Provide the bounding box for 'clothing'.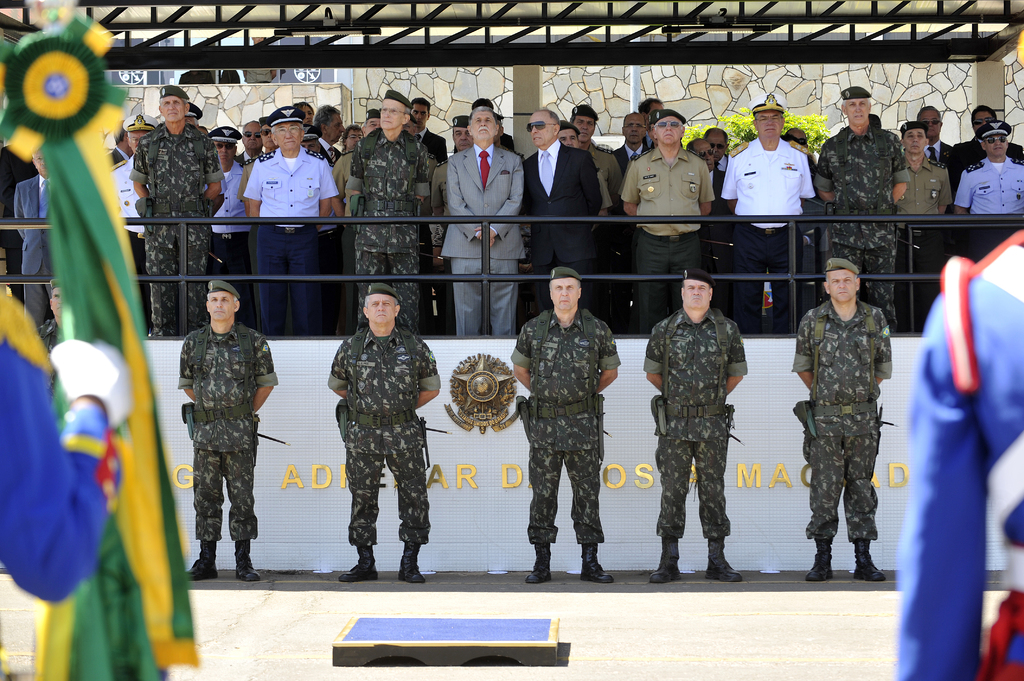
x1=210, y1=151, x2=253, y2=331.
